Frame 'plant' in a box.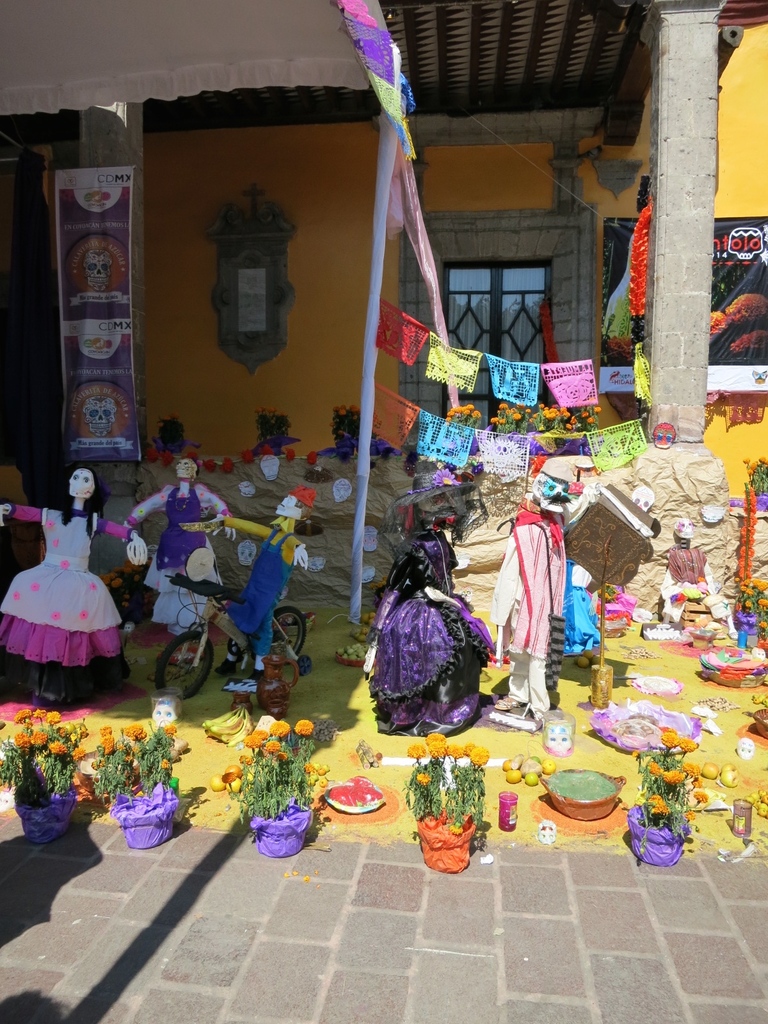
[left=399, top=733, right=502, bottom=826].
